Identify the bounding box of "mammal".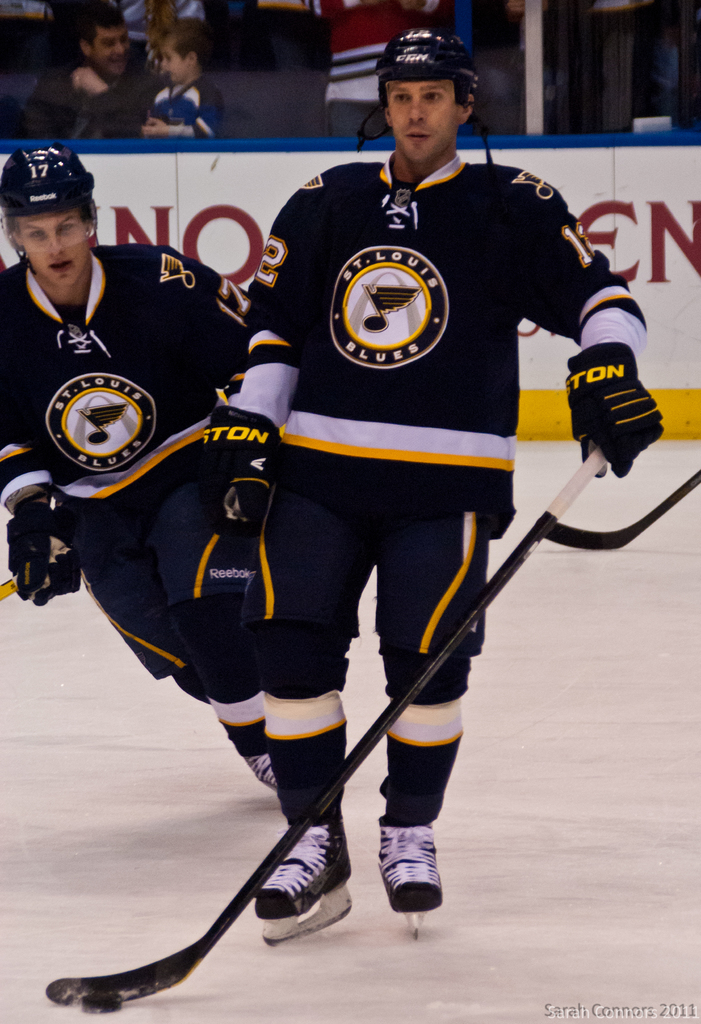
Rect(24, 7, 156, 145).
